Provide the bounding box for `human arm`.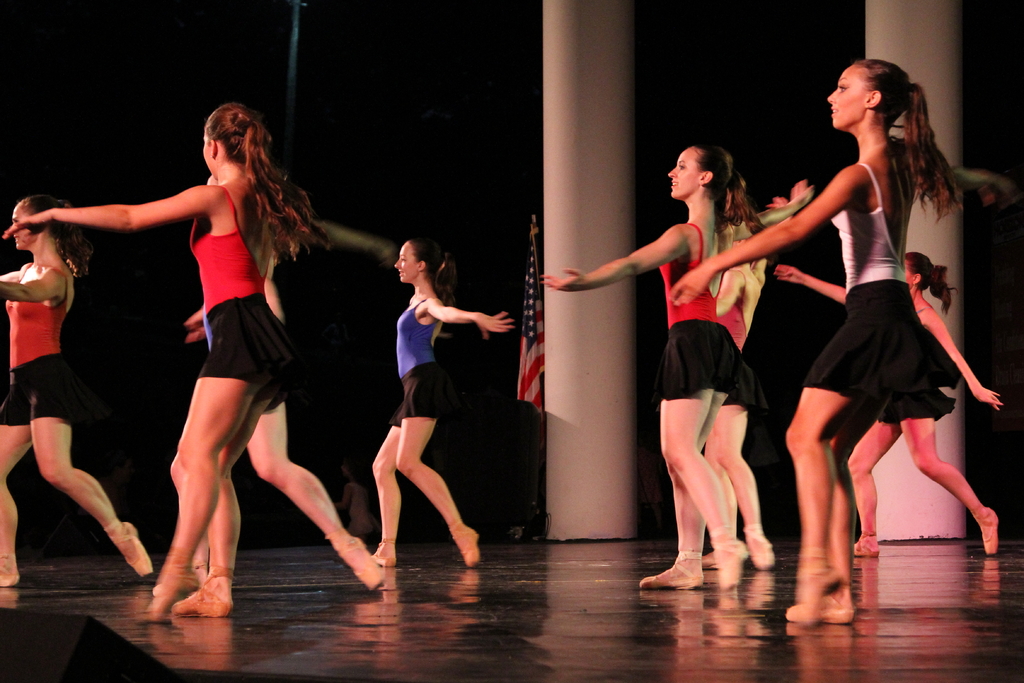
<bbox>913, 304, 1004, 412</bbox>.
